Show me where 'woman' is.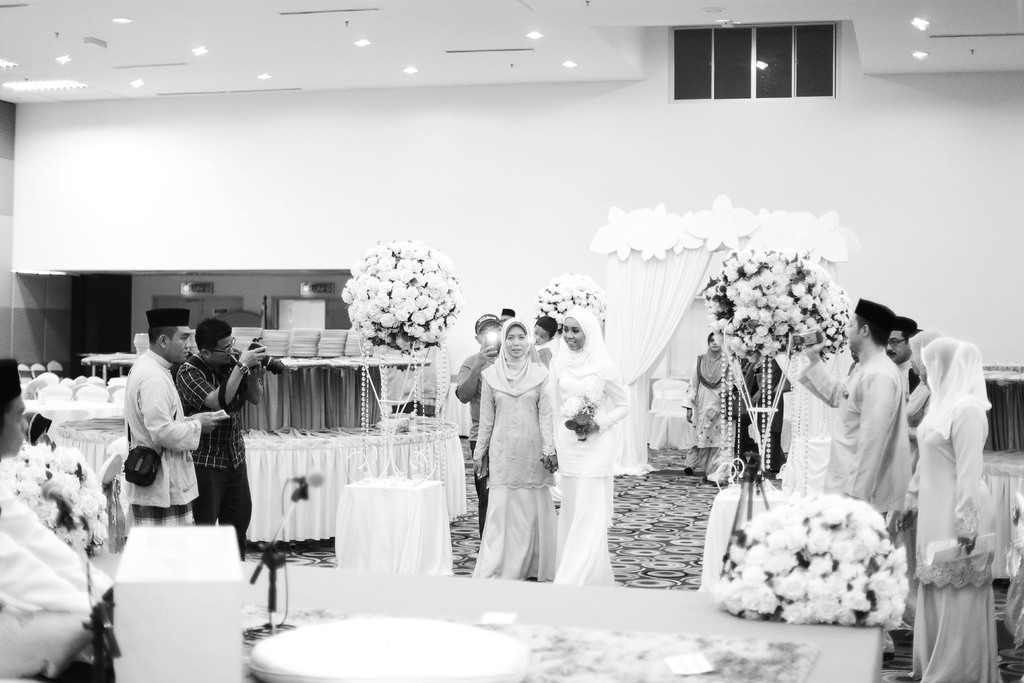
'woman' is at 896 334 993 682.
